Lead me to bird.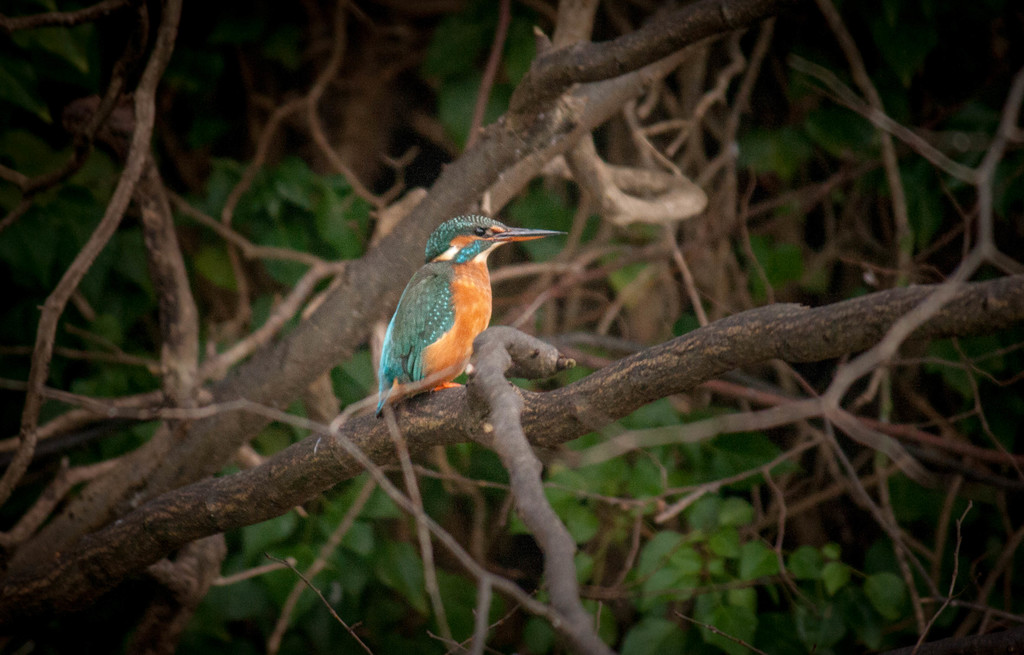
Lead to detection(355, 213, 545, 437).
